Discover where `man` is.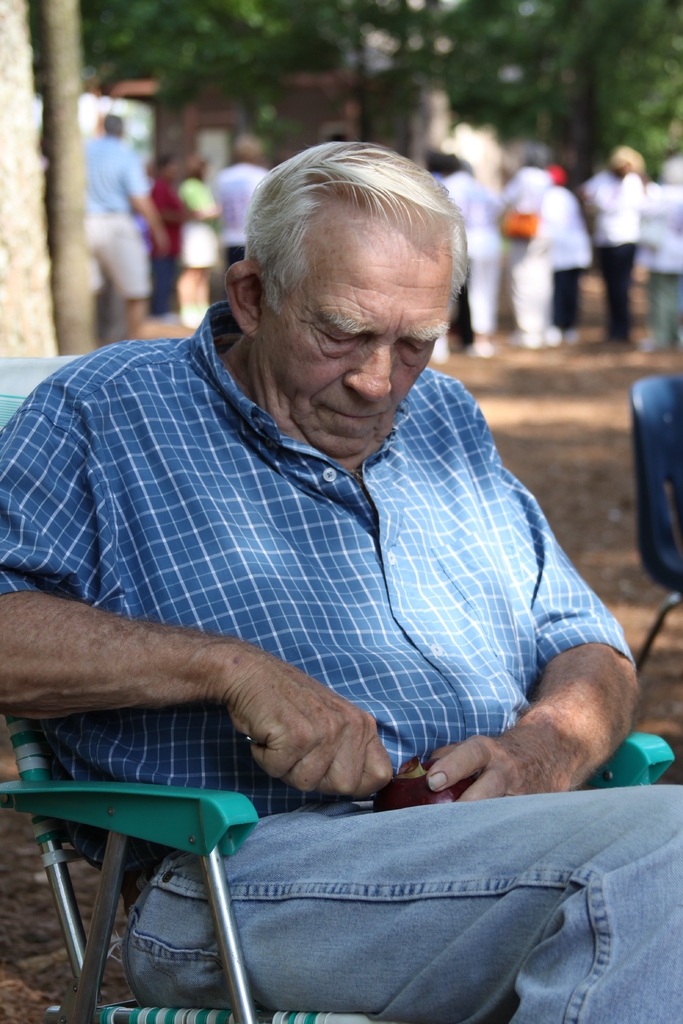
Discovered at 152, 140, 197, 321.
